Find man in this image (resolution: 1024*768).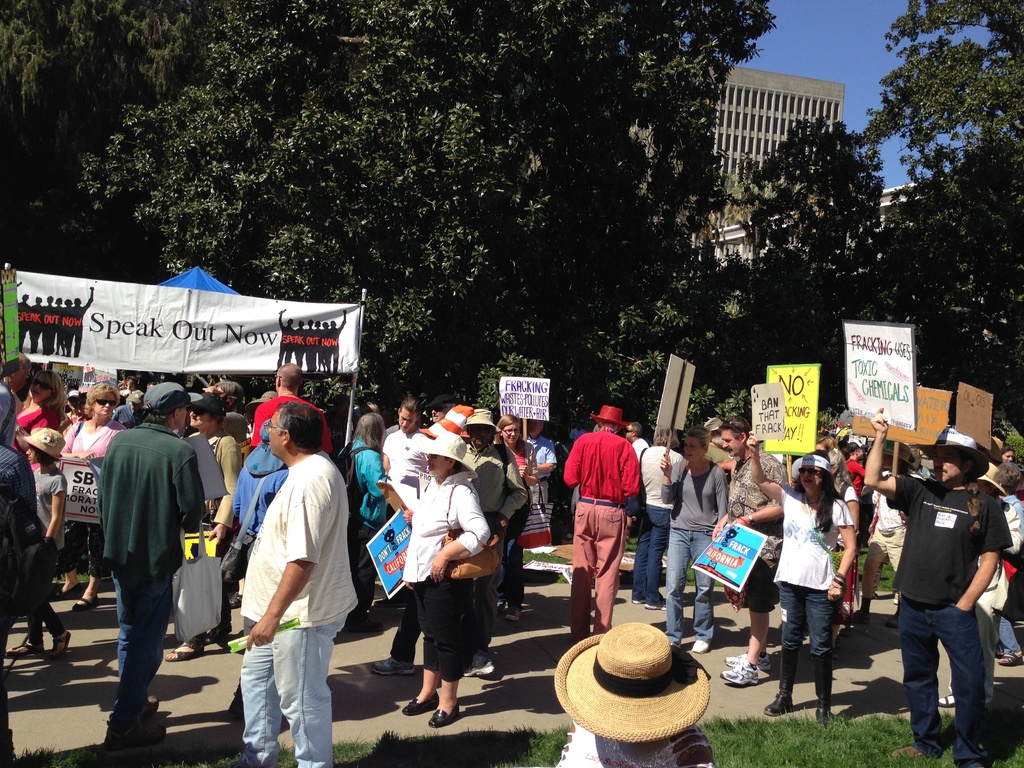
l=8, t=353, r=36, b=404.
